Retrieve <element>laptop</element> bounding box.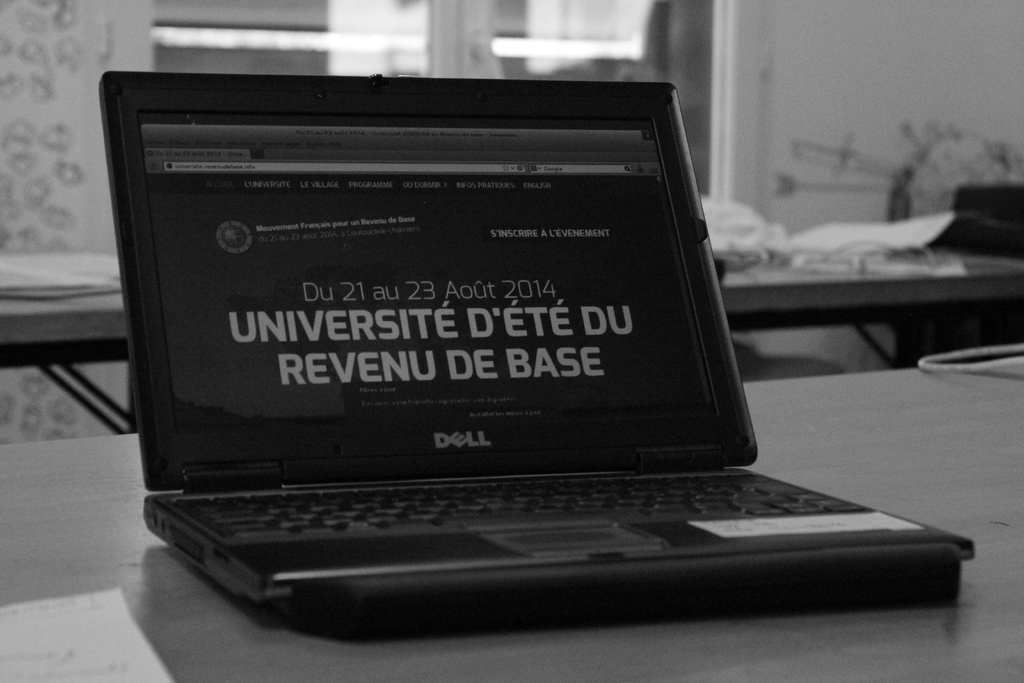
Bounding box: box(77, 74, 895, 636).
